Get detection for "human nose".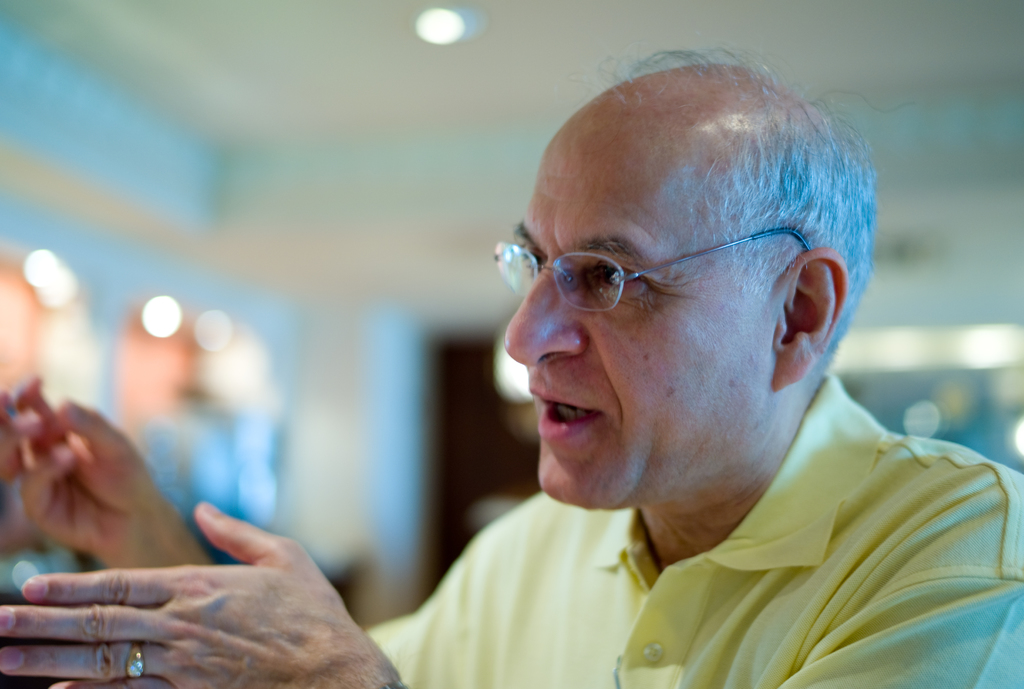
Detection: rect(503, 270, 587, 364).
